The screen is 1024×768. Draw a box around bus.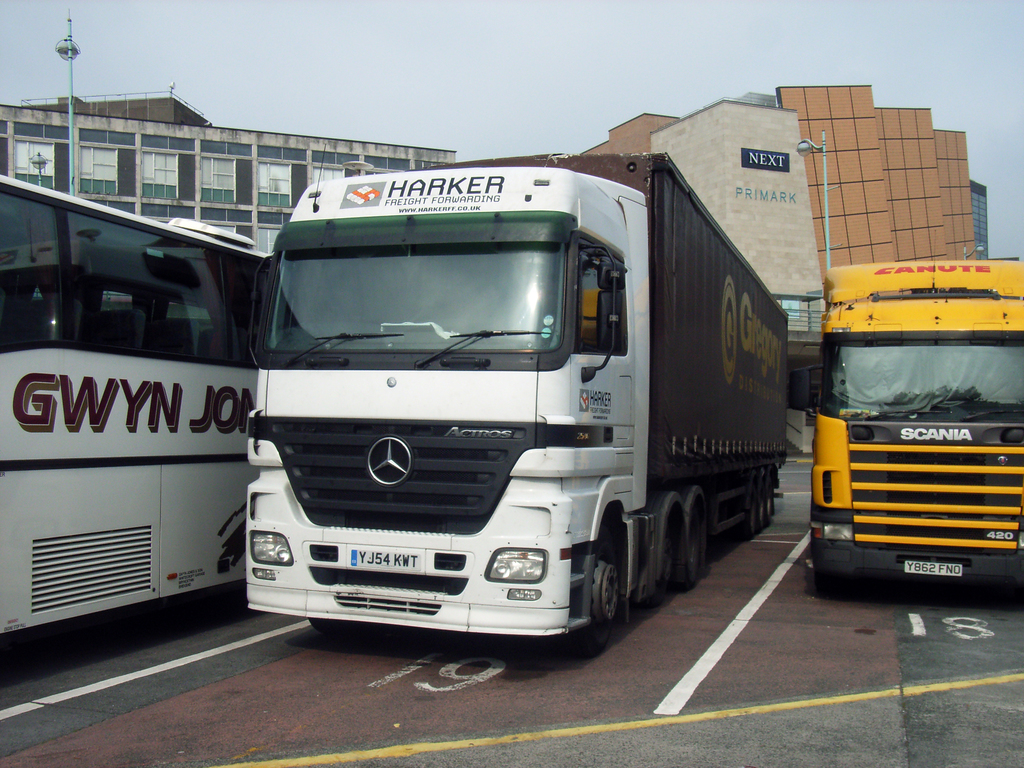
left=810, top=255, right=1023, bottom=610.
